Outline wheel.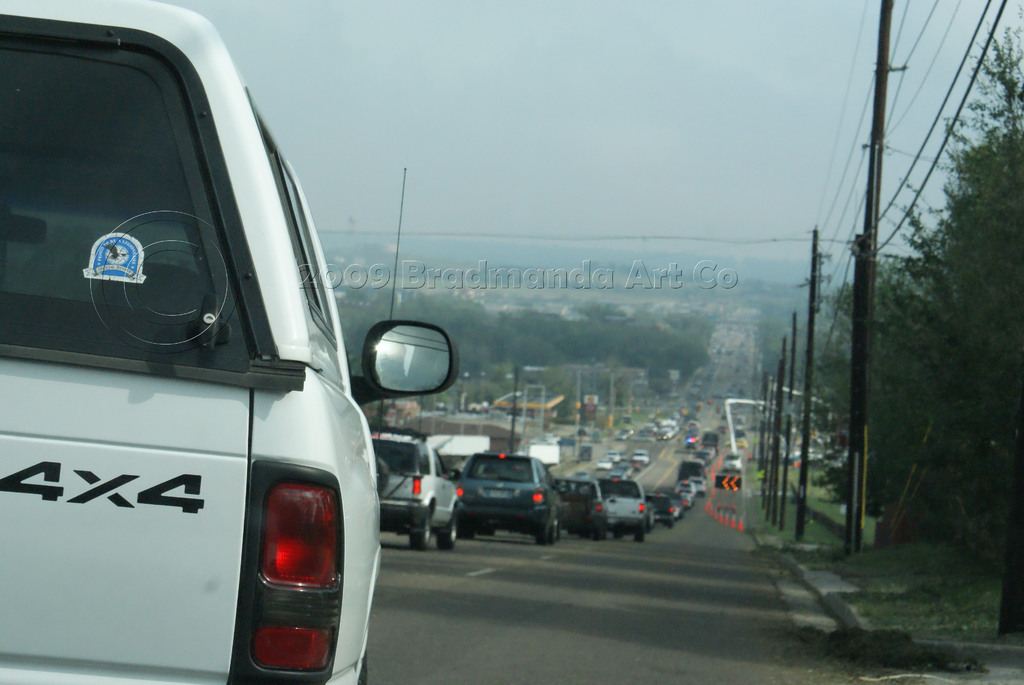
Outline: (536,531,551,545).
